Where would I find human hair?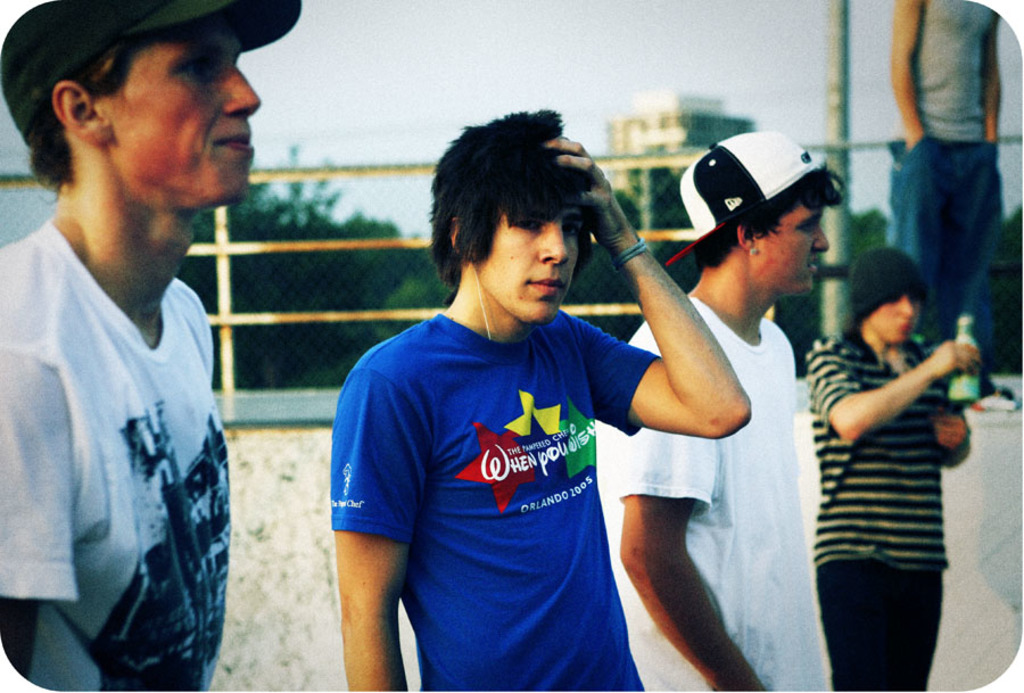
At [x1=696, y1=166, x2=842, y2=267].
